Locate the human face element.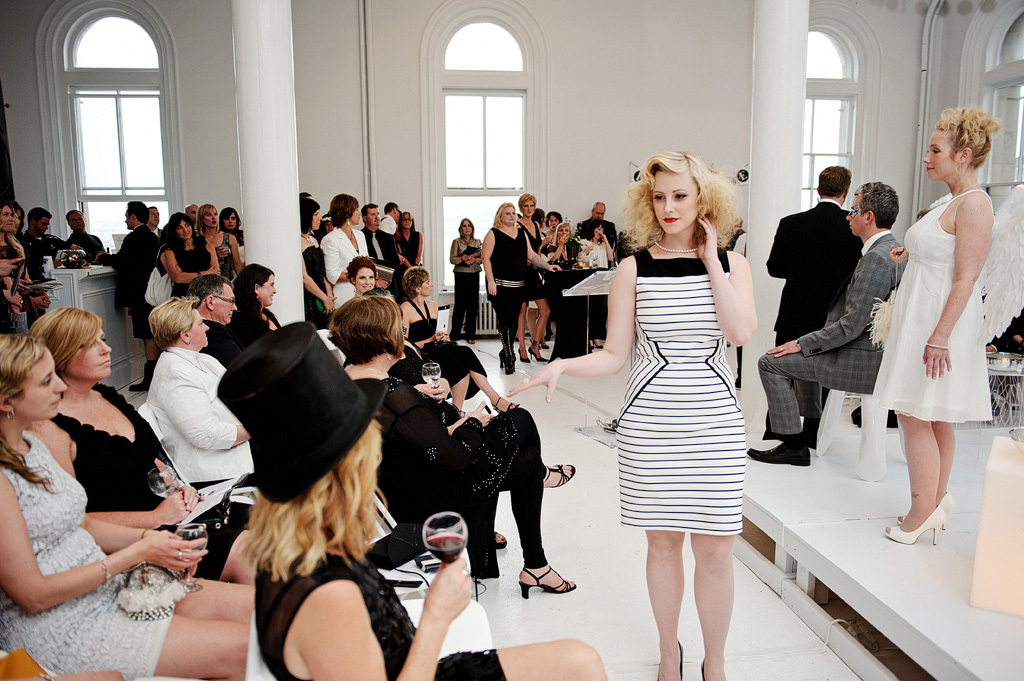
Element bbox: crop(192, 312, 207, 345).
